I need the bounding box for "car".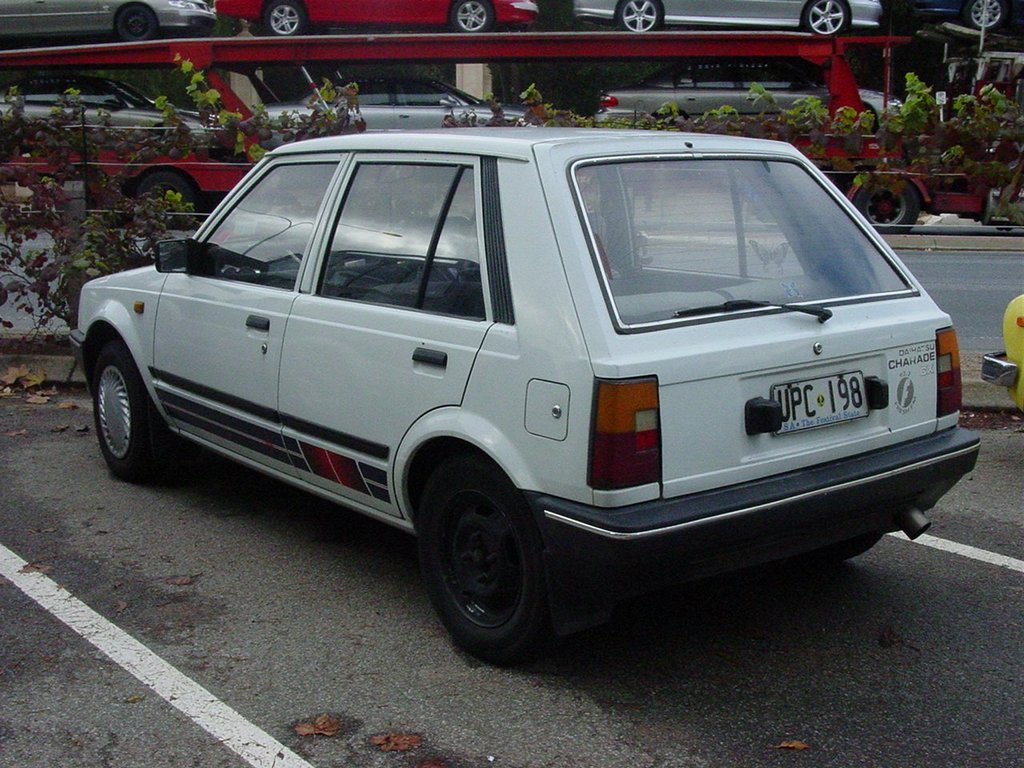
Here it is: {"left": 0, "top": 74, "right": 233, "bottom": 147}.
